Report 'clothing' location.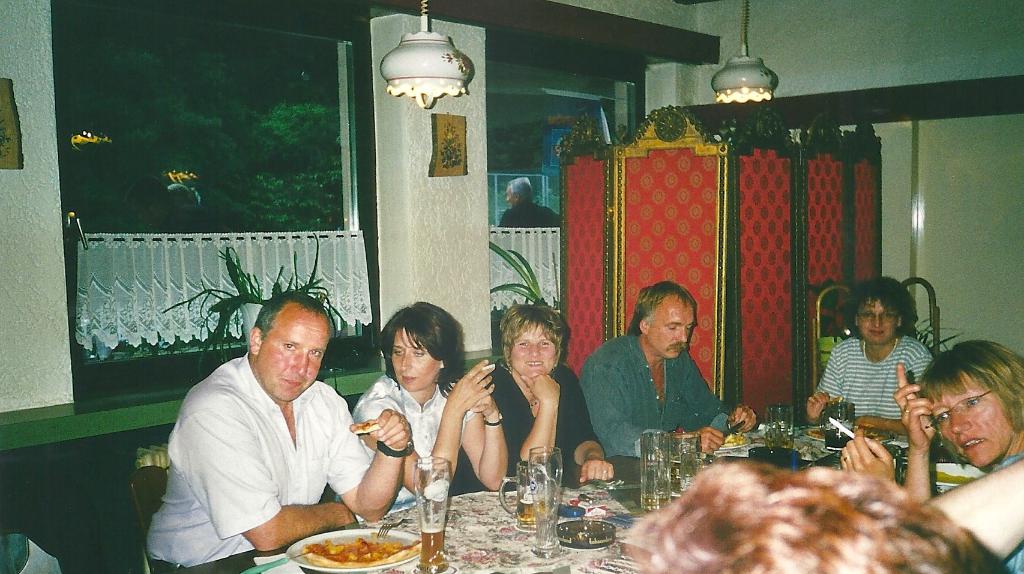
Report: left=150, top=323, right=373, bottom=550.
